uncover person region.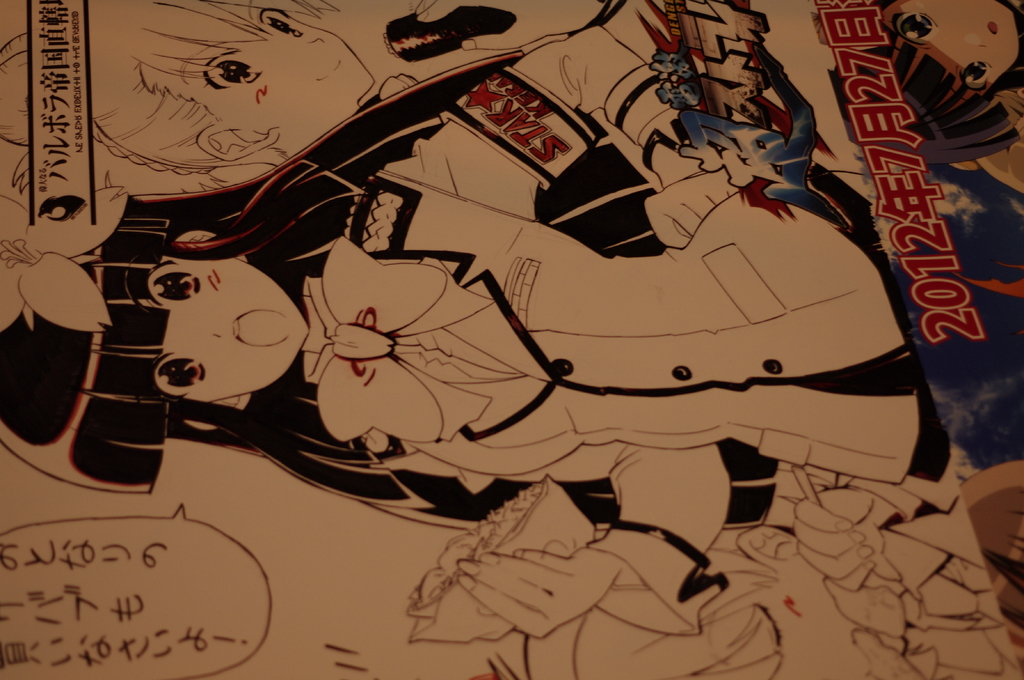
Uncovered: 0,0,956,640.
